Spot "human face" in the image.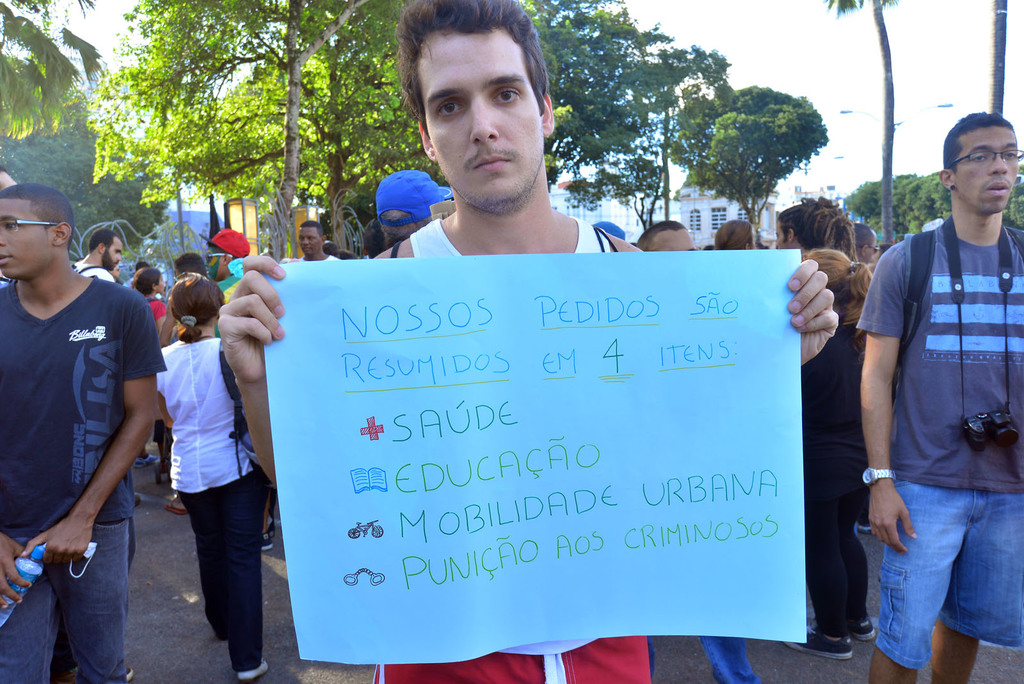
"human face" found at [949,121,1020,213].
